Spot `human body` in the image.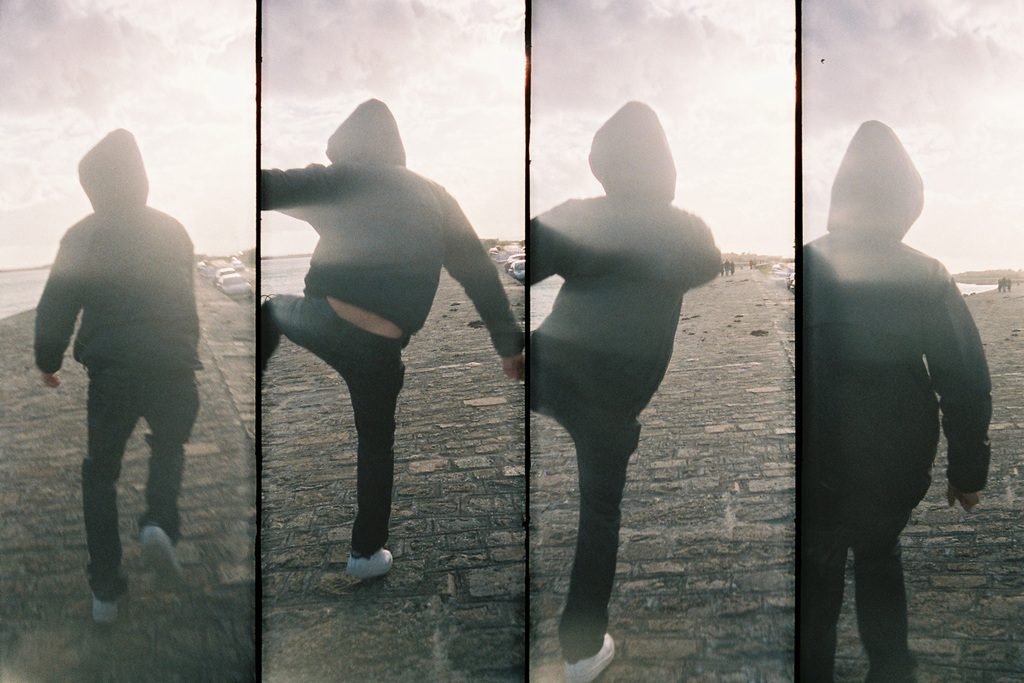
`human body` found at bbox(528, 197, 719, 682).
